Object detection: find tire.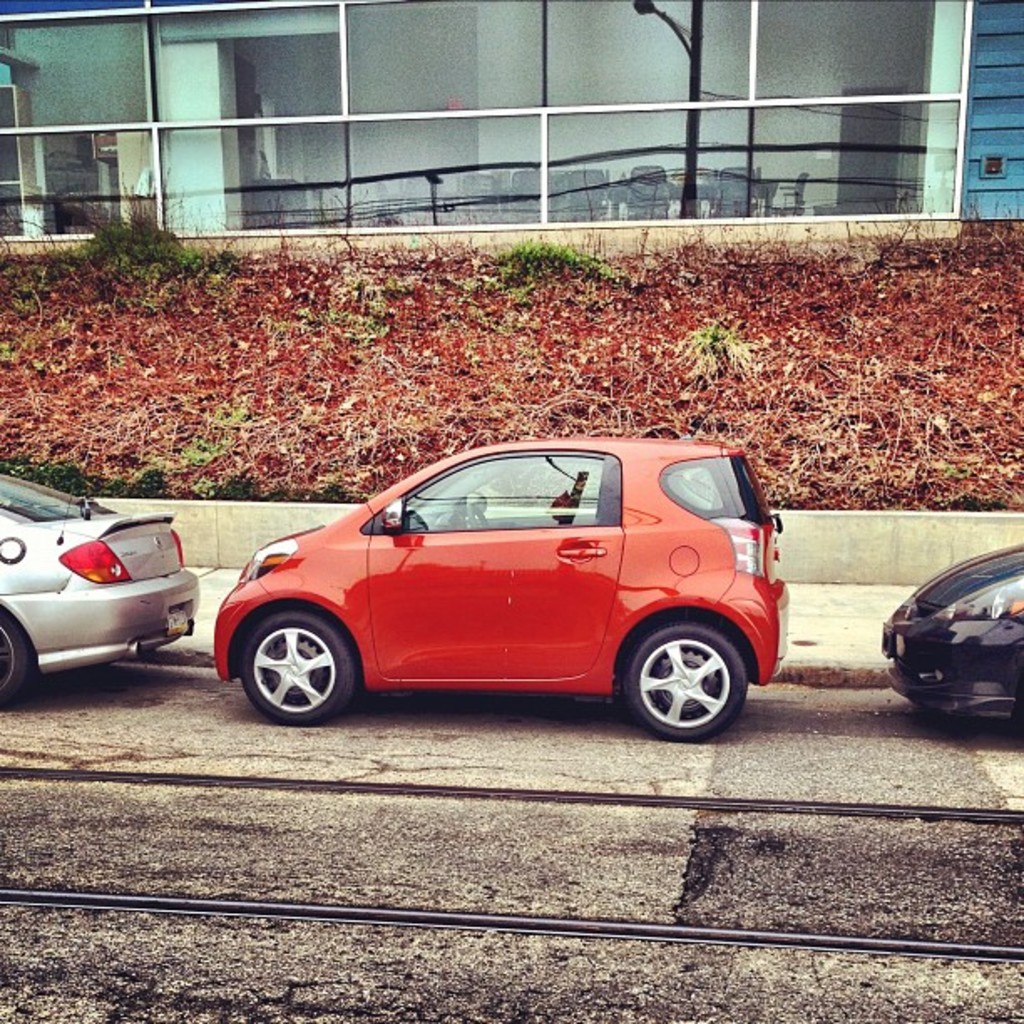
crop(629, 622, 750, 741).
